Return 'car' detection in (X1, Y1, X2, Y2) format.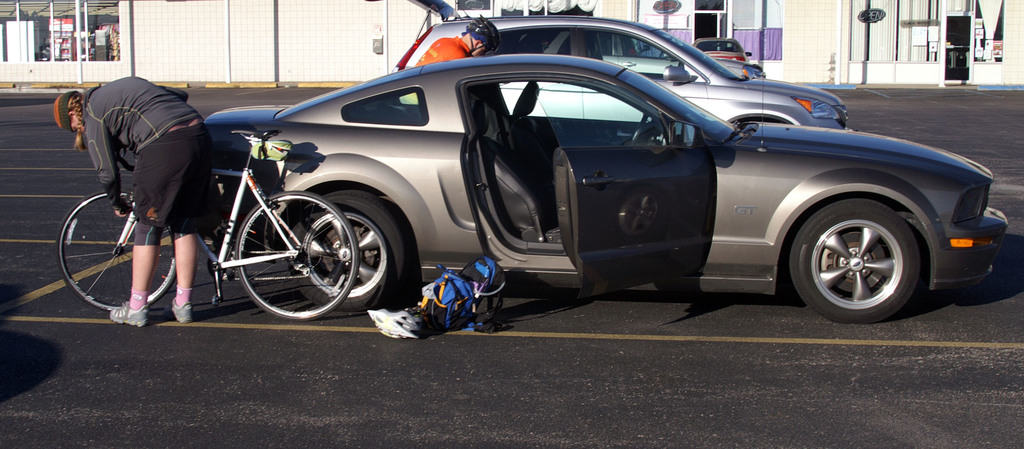
(535, 22, 772, 81).
